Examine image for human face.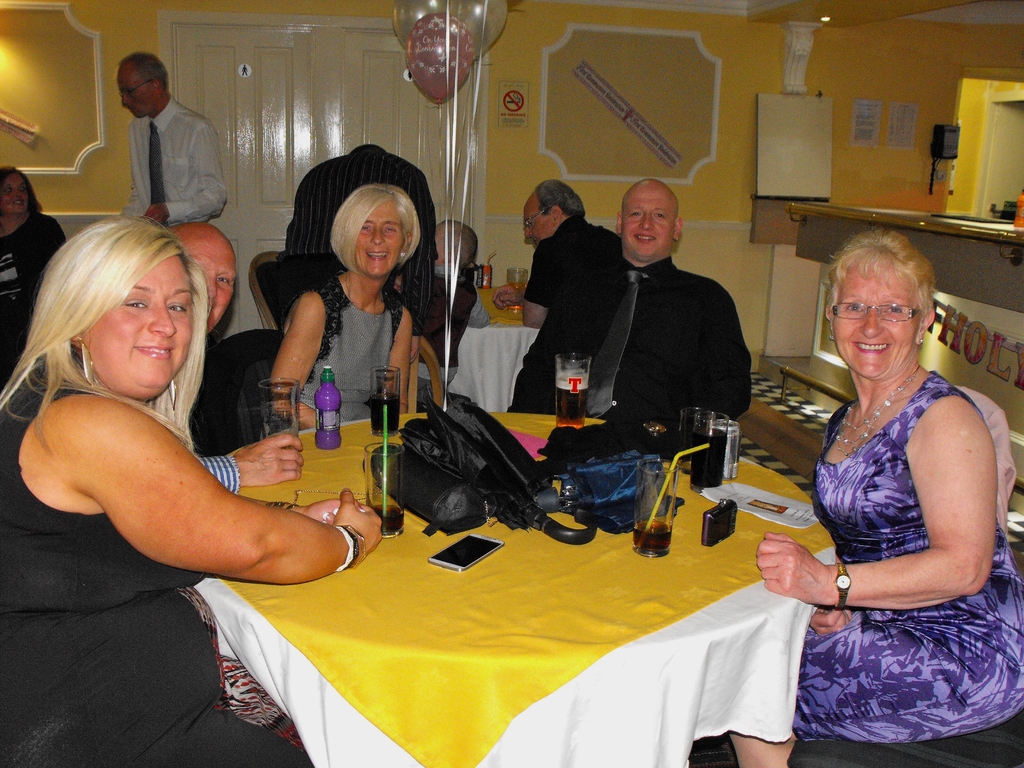
Examination result: detection(3, 175, 28, 218).
